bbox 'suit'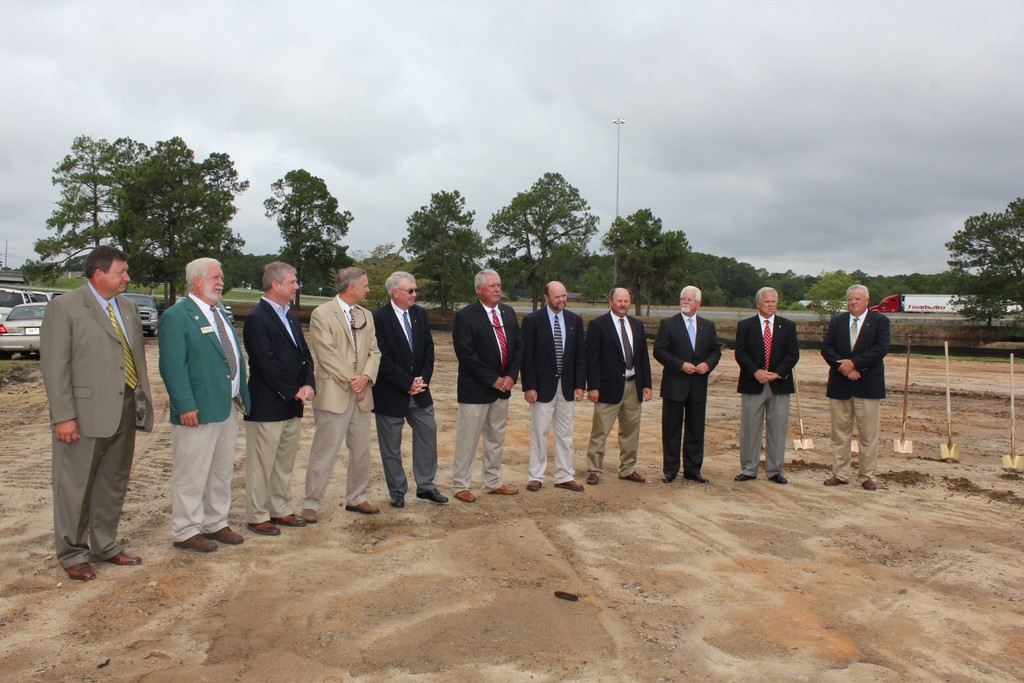
BBox(588, 303, 653, 477)
